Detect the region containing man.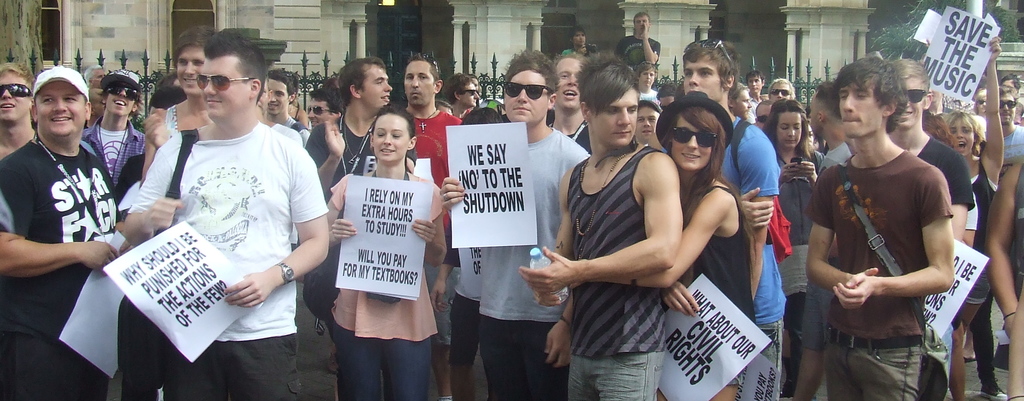
[left=80, top=69, right=146, bottom=196].
